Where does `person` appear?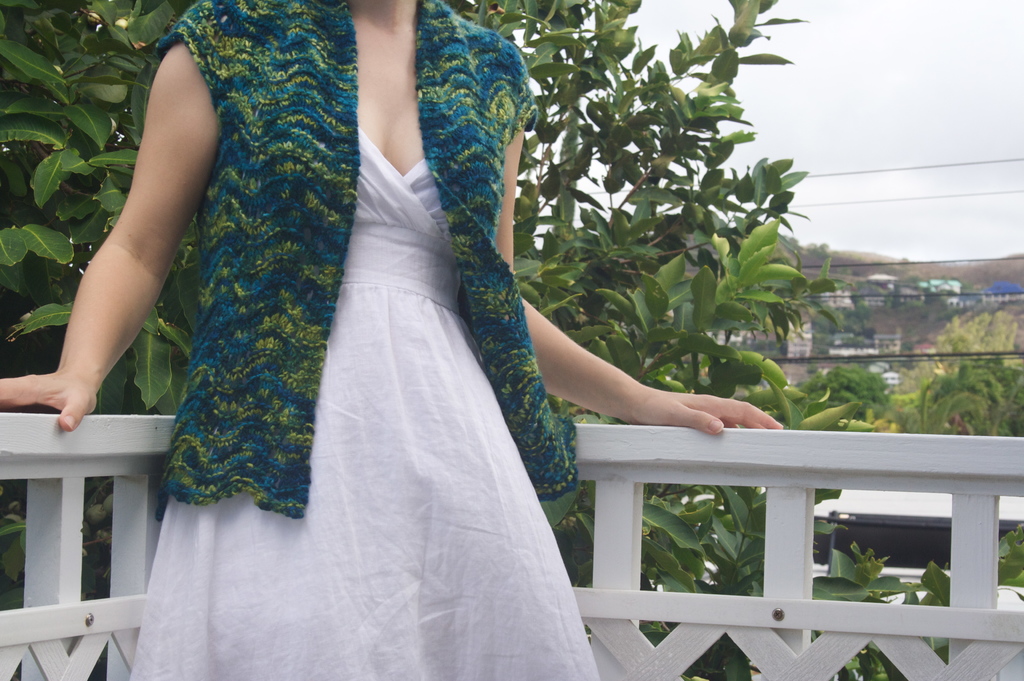
Appears at 99,0,728,655.
